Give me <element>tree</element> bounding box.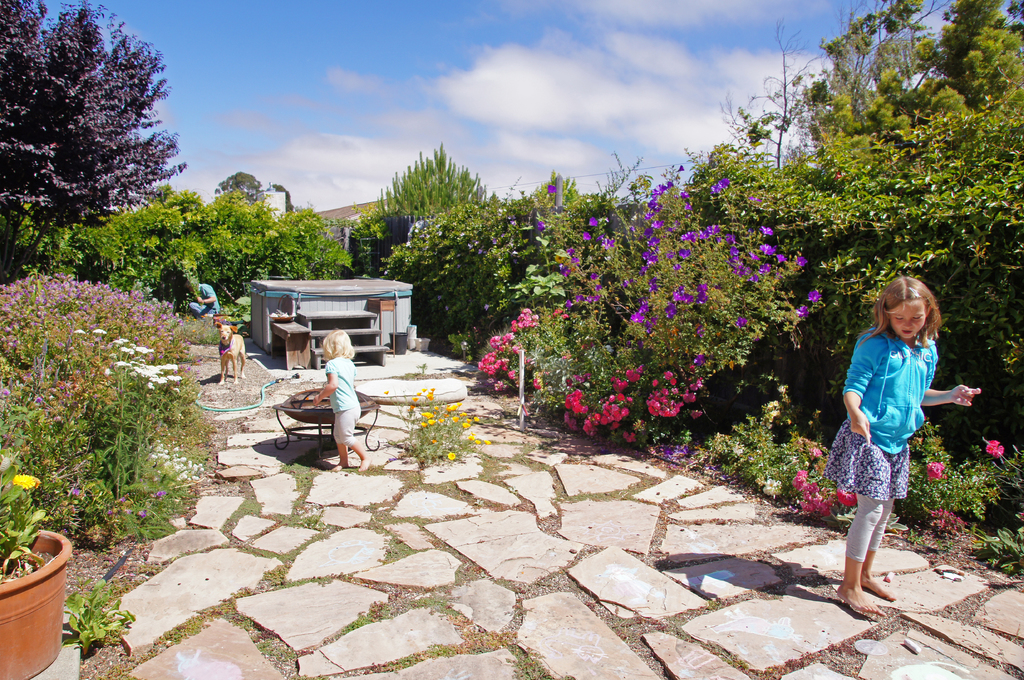
(380,146,483,236).
